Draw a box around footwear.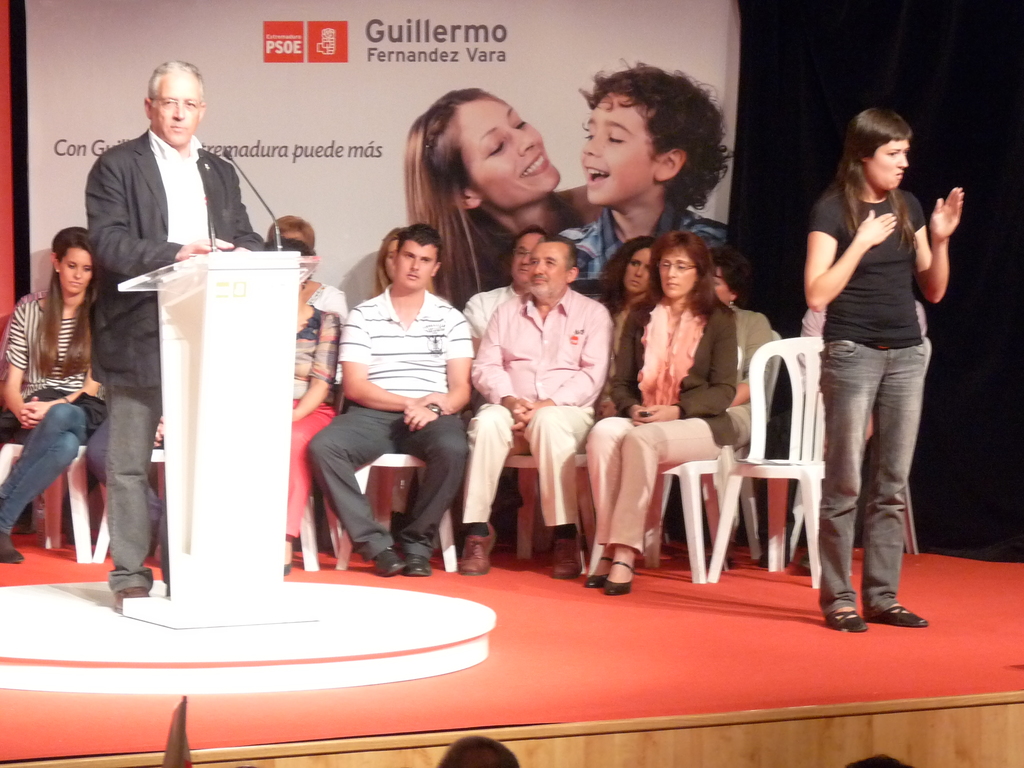
[461, 524, 499, 575].
